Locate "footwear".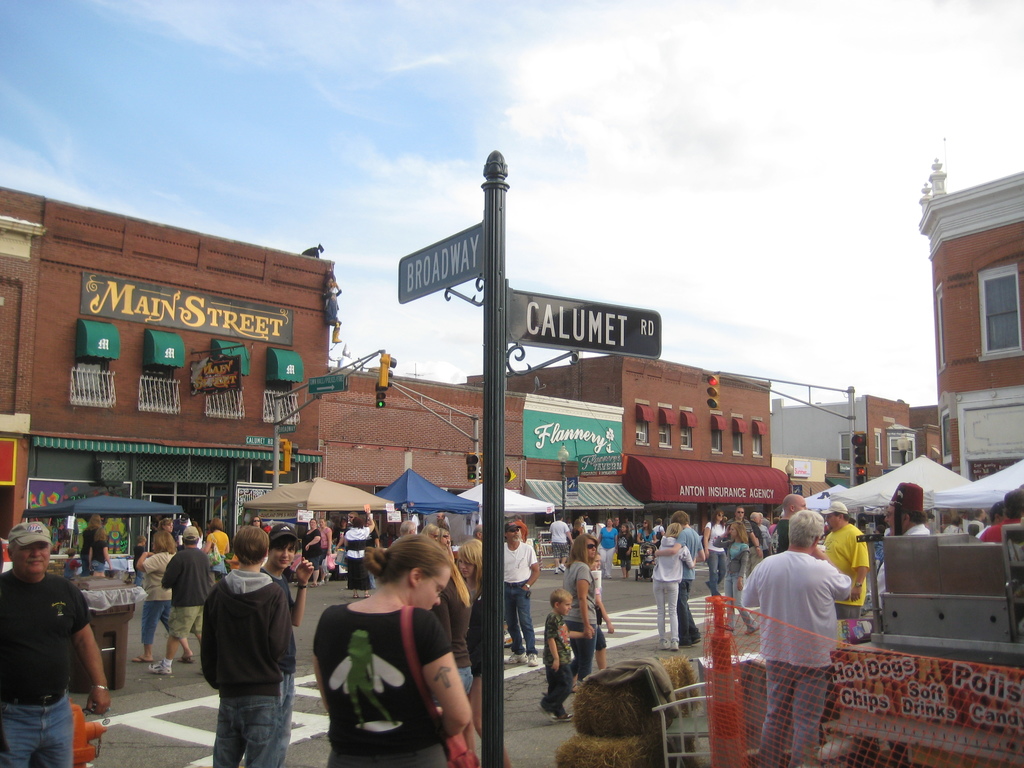
Bounding box: (673, 637, 682, 650).
